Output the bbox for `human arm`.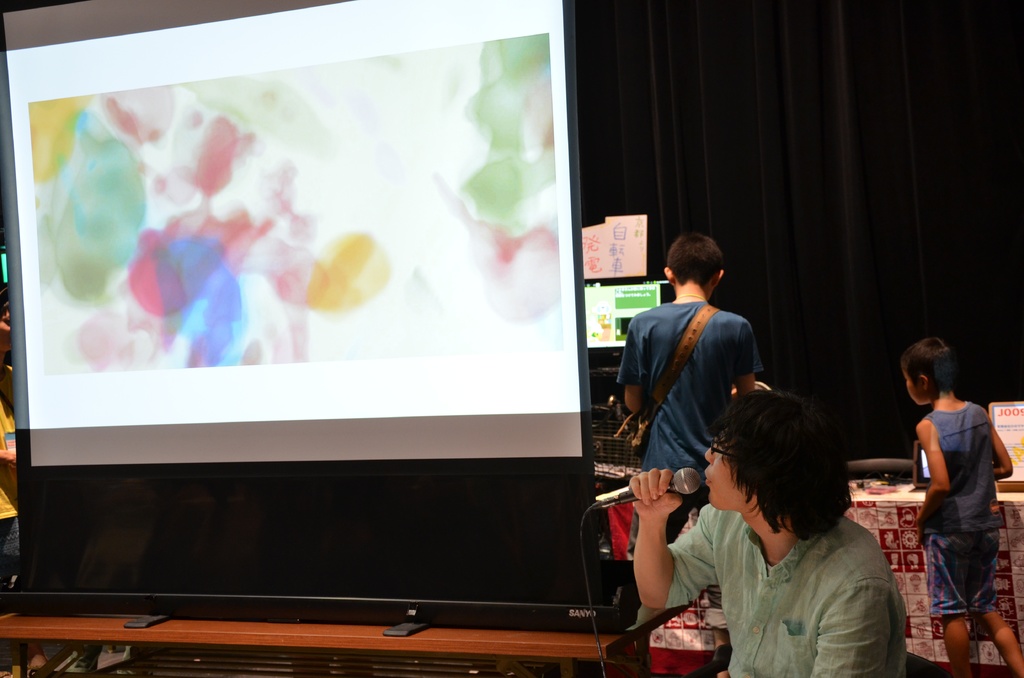
Rect(612, 312, 645, 417).
